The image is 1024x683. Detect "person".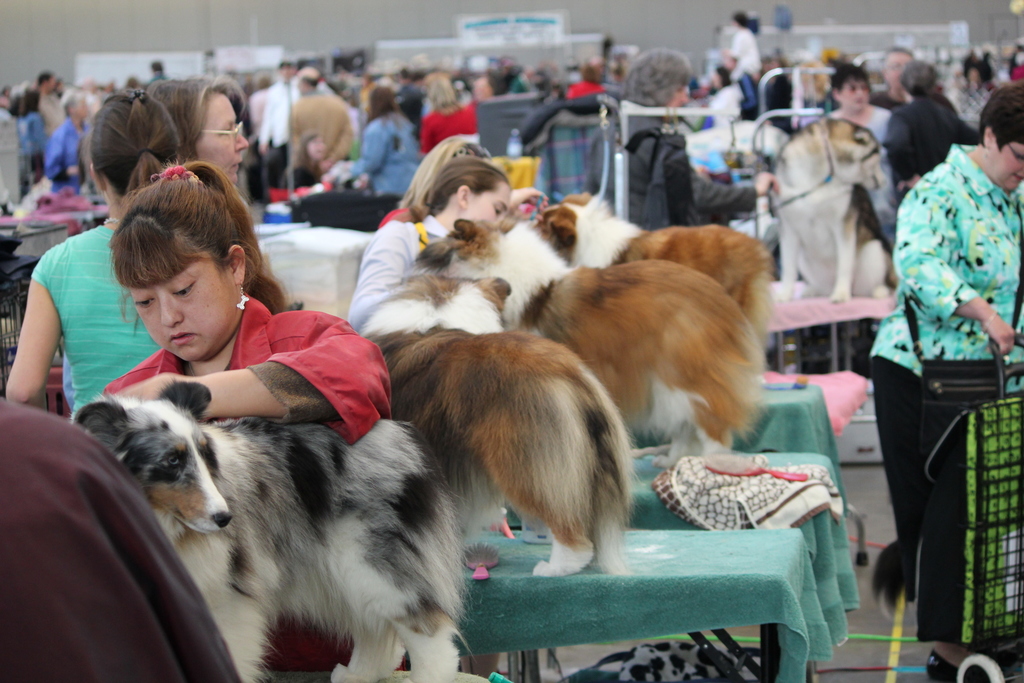
Detection: {"x1": 259, "y1": 62, "x2": 307, "y2": 173}.
